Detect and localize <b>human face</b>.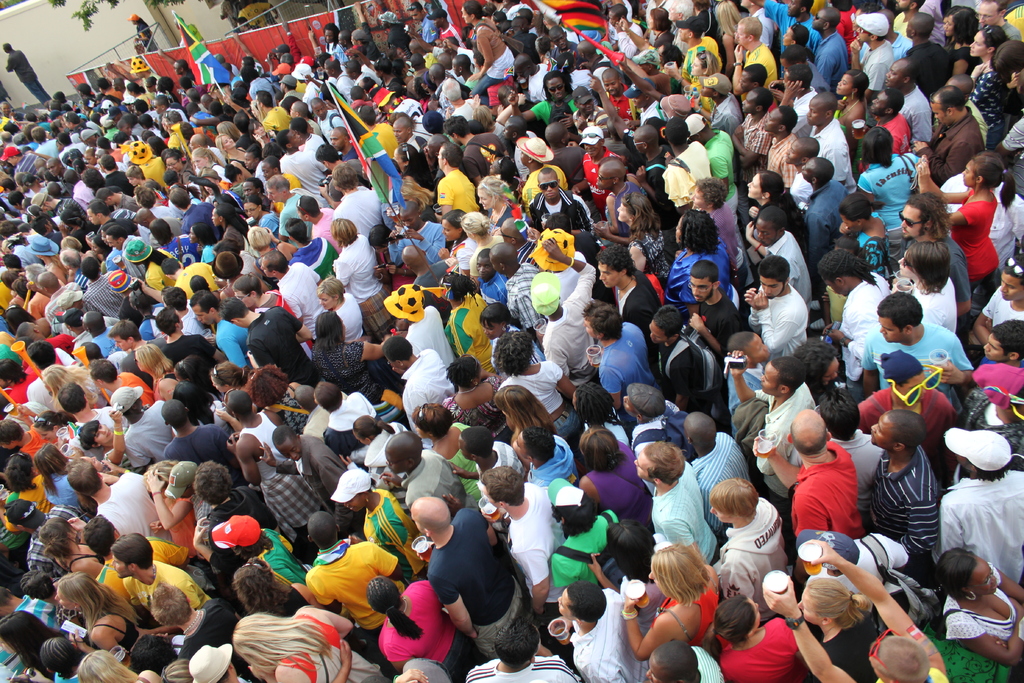
Localized at <region>287, 131, 301, 145</region>.
